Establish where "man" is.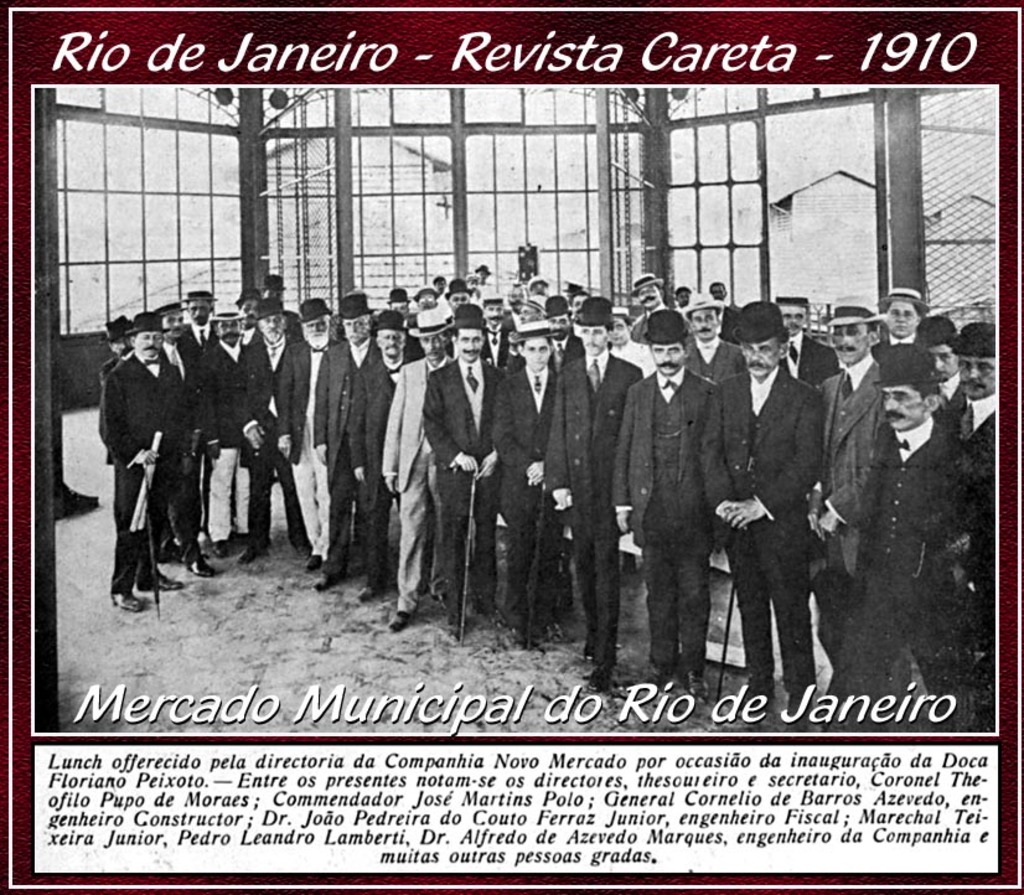
Established at pyautogui.locateOnScreen(244, 302, 306, 571).
